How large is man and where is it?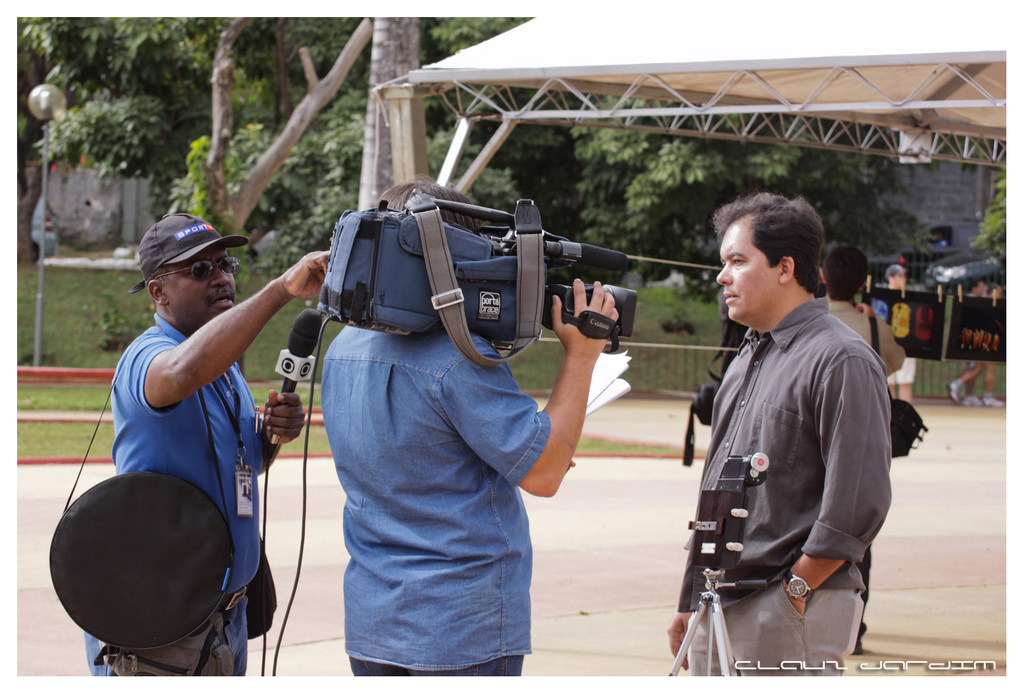
Bounding box: <box>984,284,1008,408</box>.
